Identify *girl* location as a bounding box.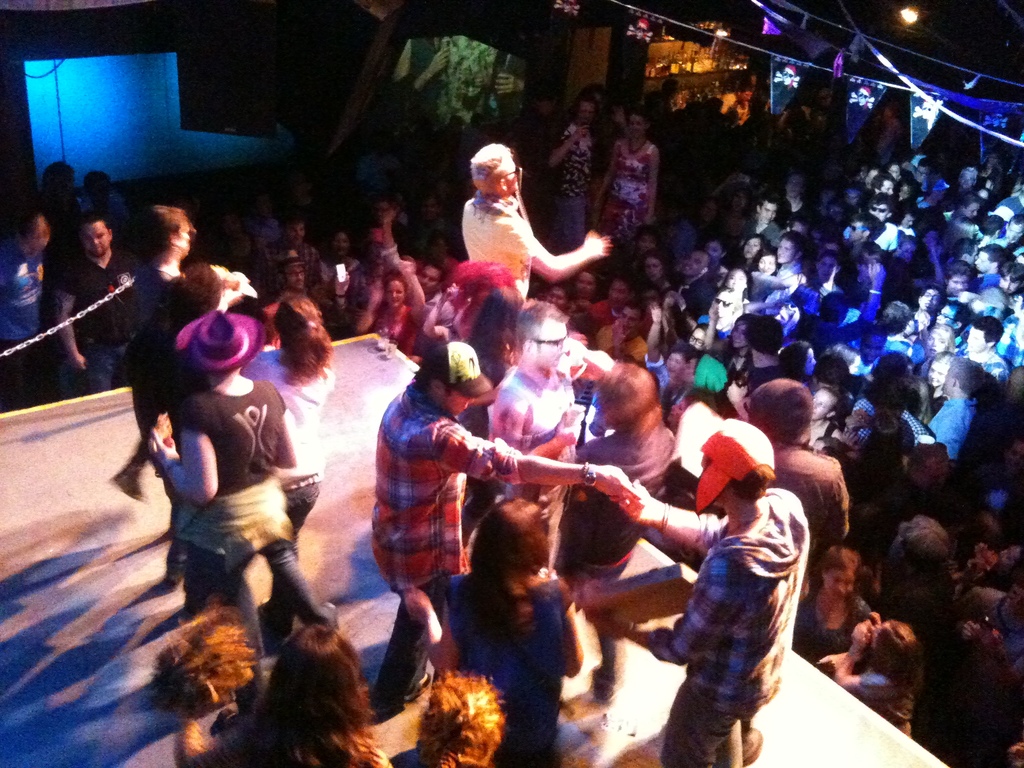
<region>639, 250, 670, 289</region>.
